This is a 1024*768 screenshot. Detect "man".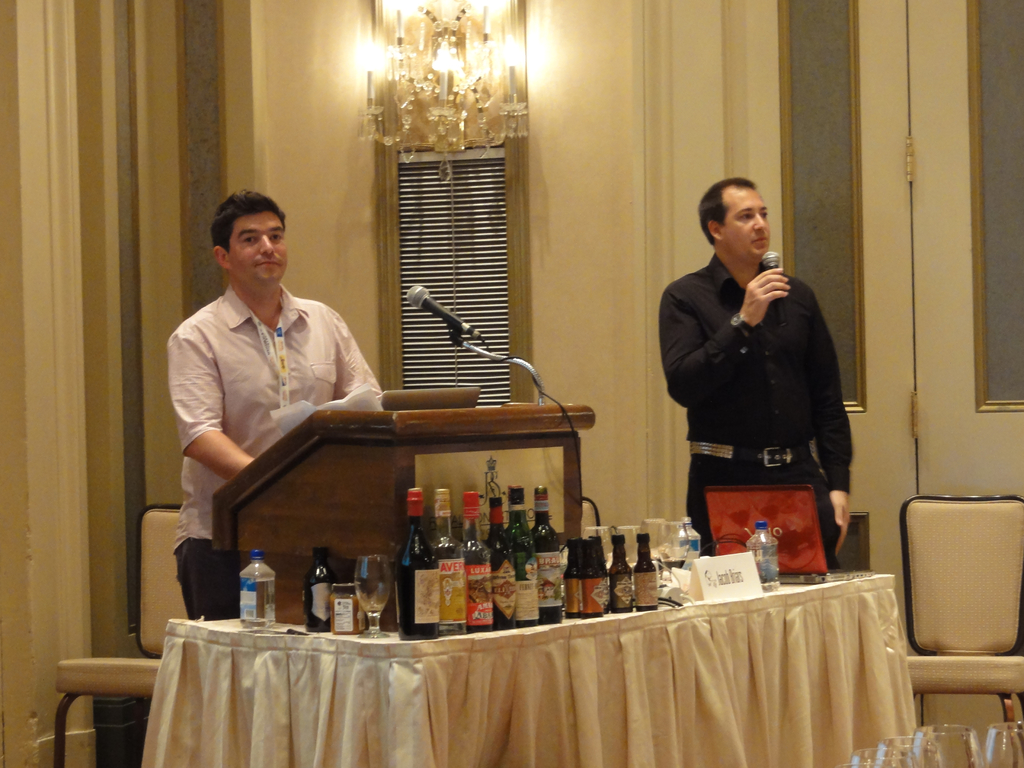
pyautogui.locateOnScreen(655, 177, 851, 570).
